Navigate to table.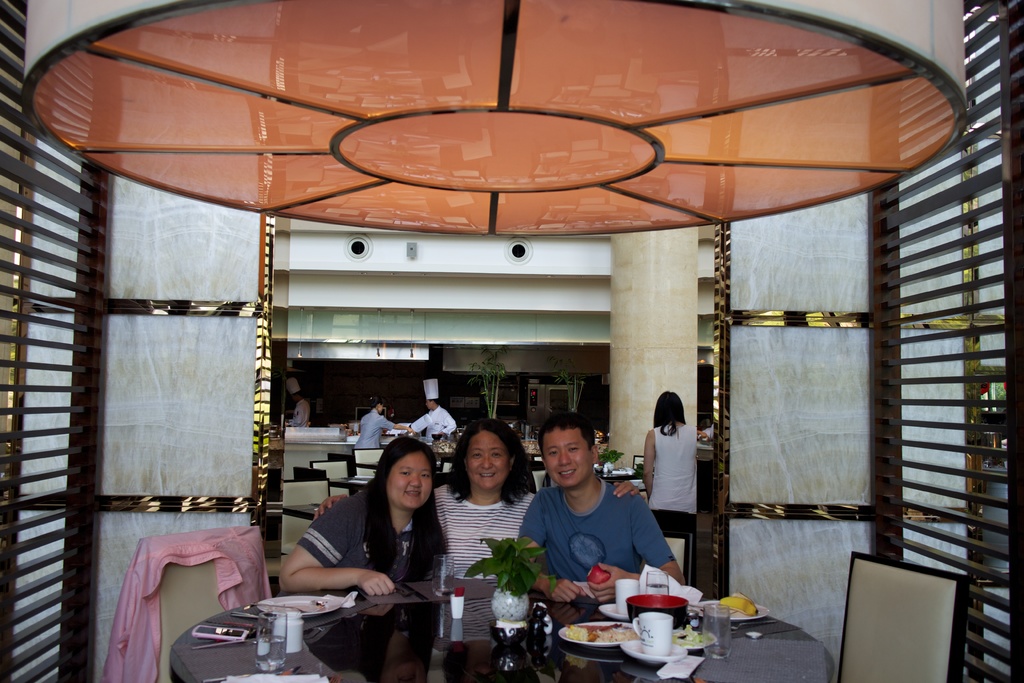
Navigation target: [x1=161, y1=573, x2=834, y2=682].
